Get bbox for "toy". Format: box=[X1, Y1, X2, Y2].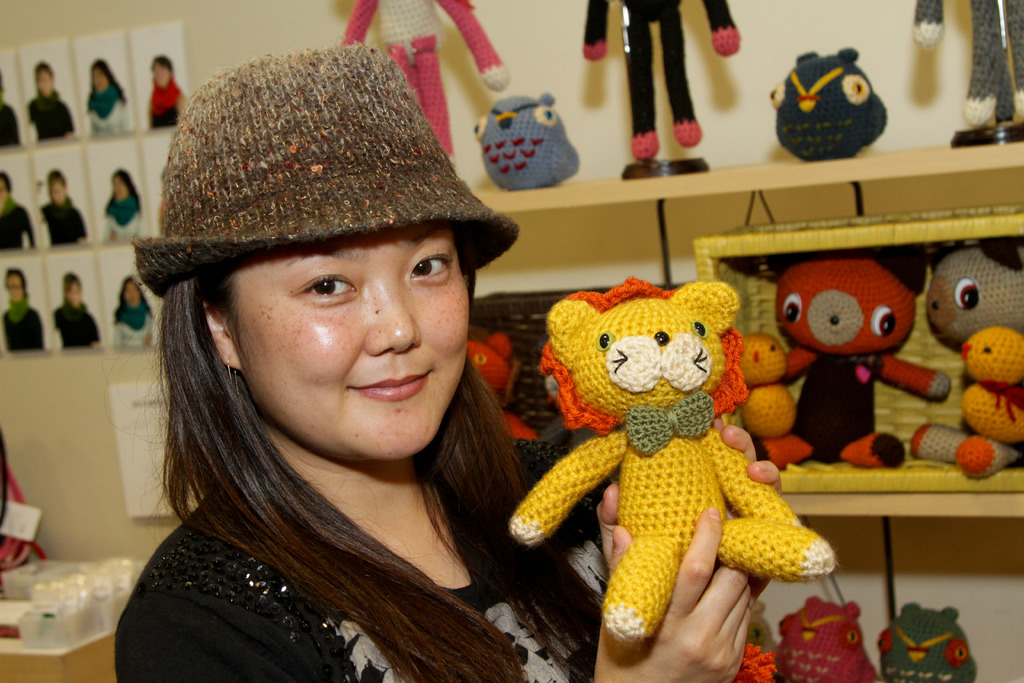
box=[877, 600, 982, 682].
